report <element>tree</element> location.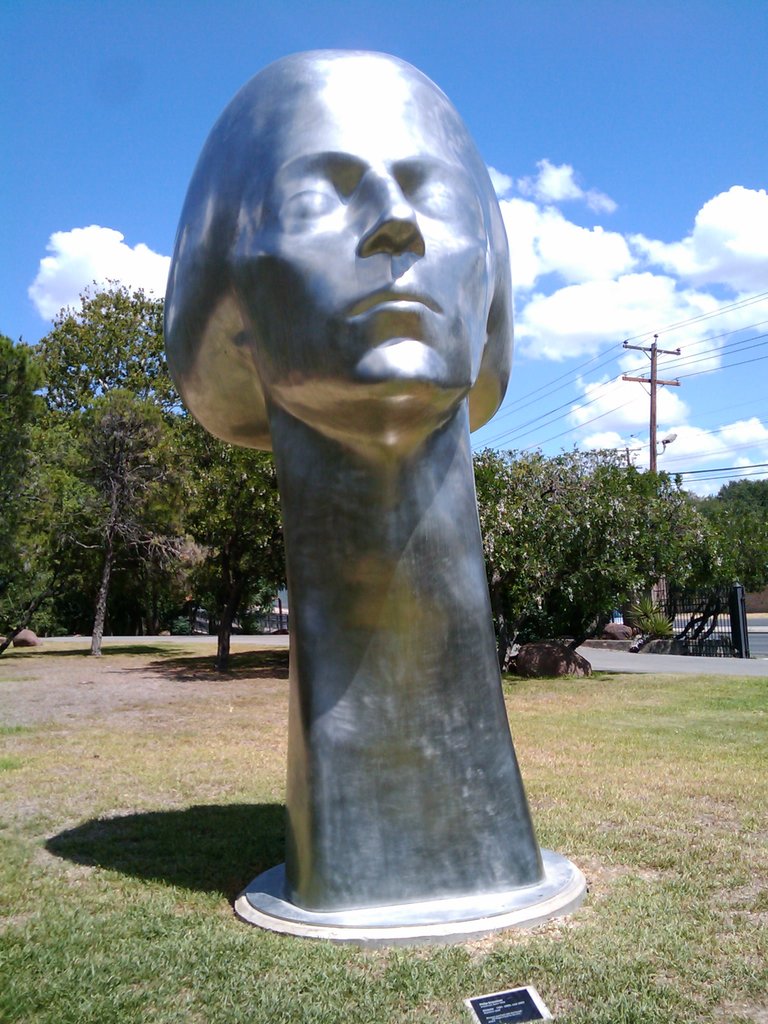
Report: locate(720, 474, 767, 593).
